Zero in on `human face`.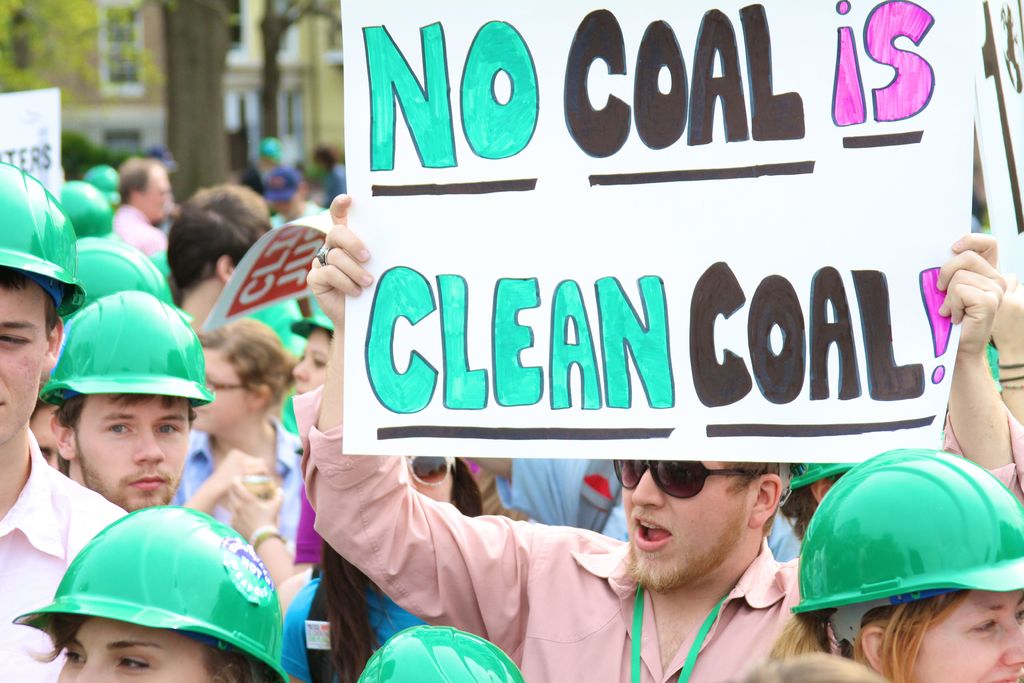
Zeroed in: [x1=624, y1=464, x2=763, y2=597].
